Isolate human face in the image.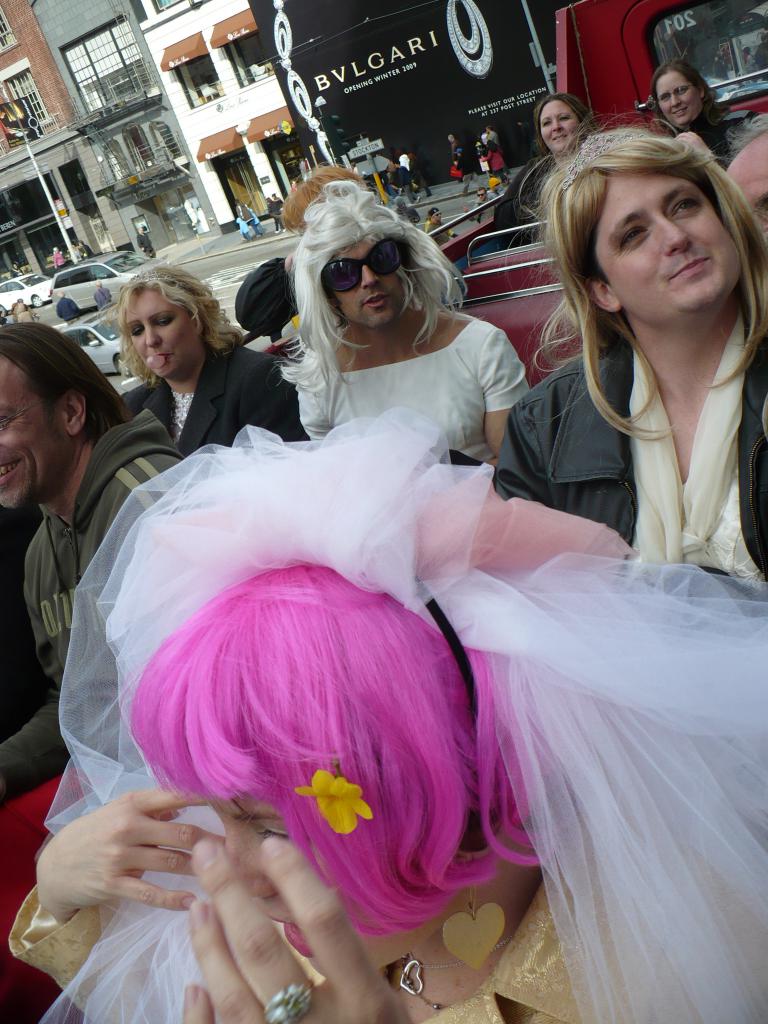
Isolated region: rect(538, 104, 580, 152).
